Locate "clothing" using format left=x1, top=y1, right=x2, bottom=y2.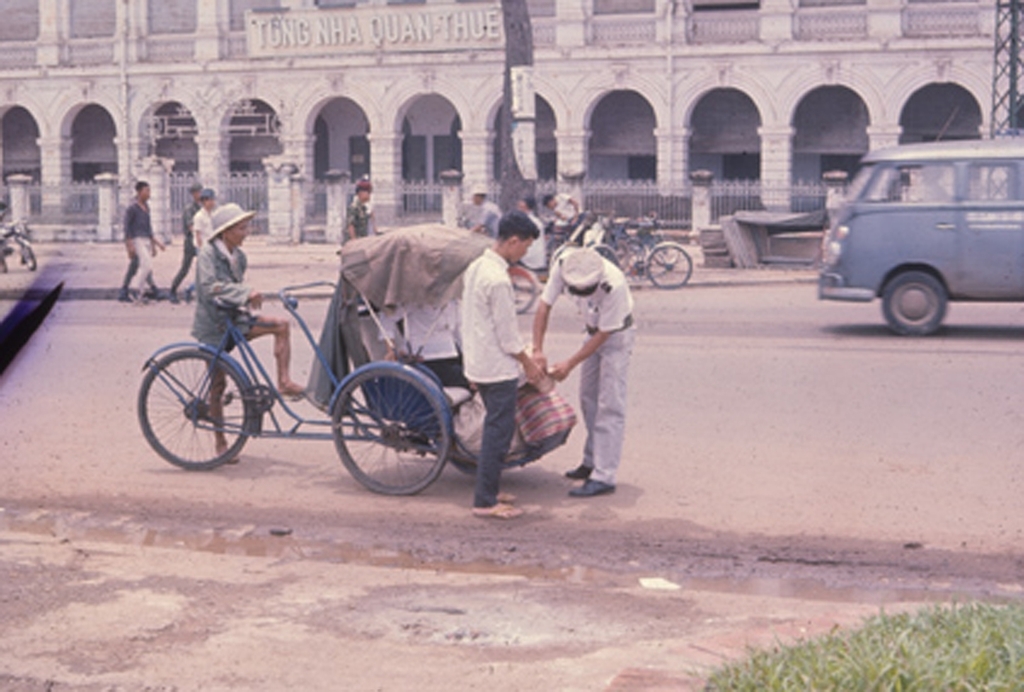
left=122, top=201, right=150, bottom=293.
